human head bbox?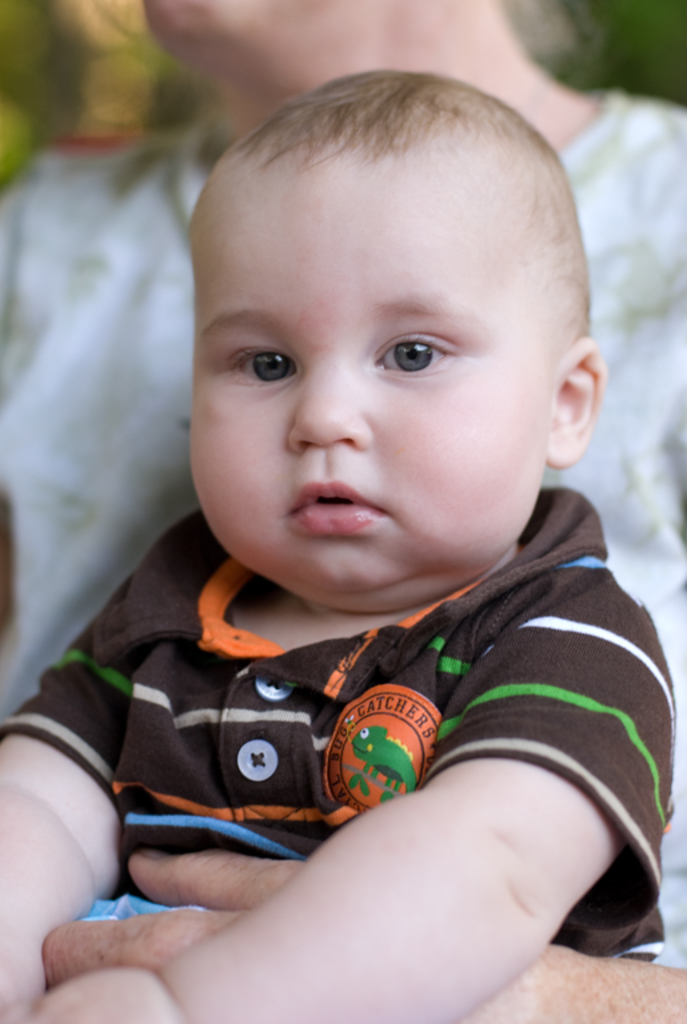
{"x1": 184, "y1": 53, "x2": 607, "y2": 565}
